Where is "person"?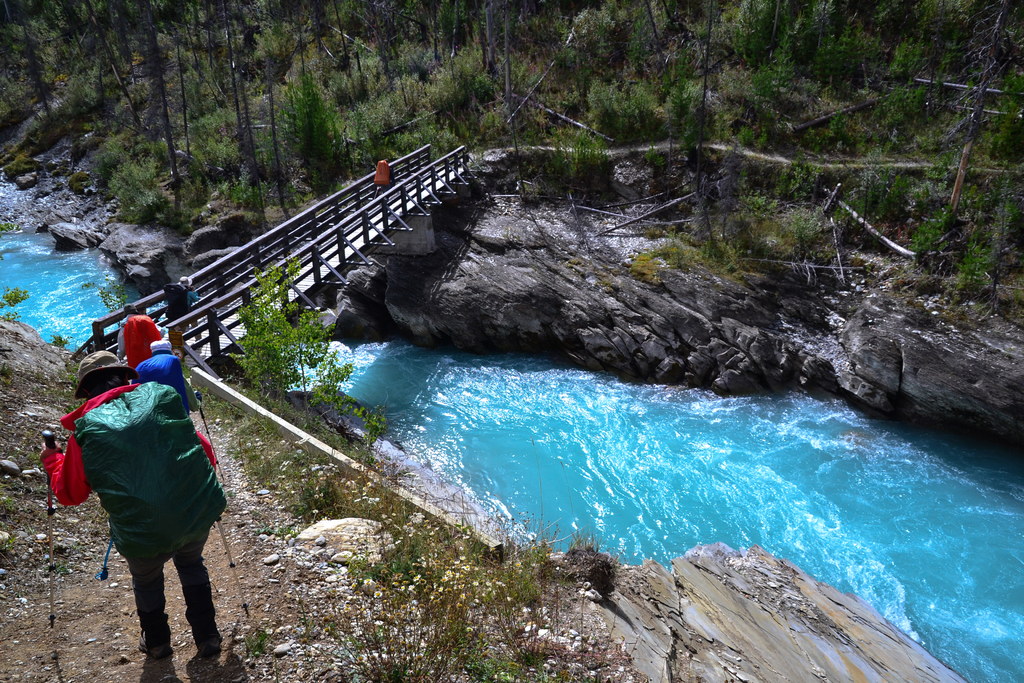
pyautogui.locateOnScreen(140, 336, 197, 422).
